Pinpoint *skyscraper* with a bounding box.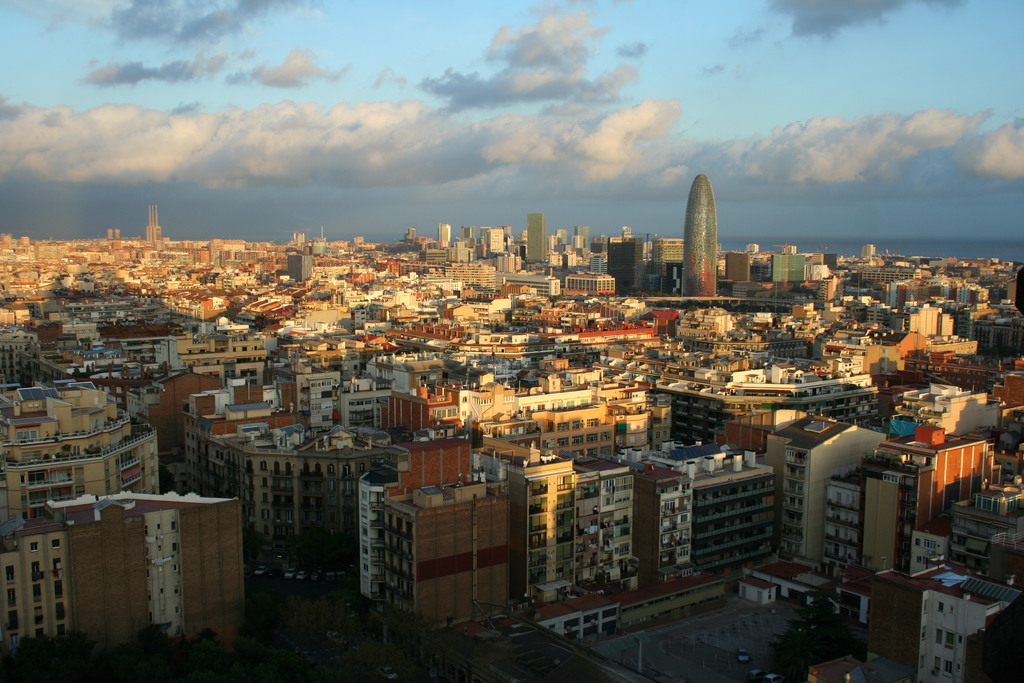
bbox=(826, 318, 926, 379).
